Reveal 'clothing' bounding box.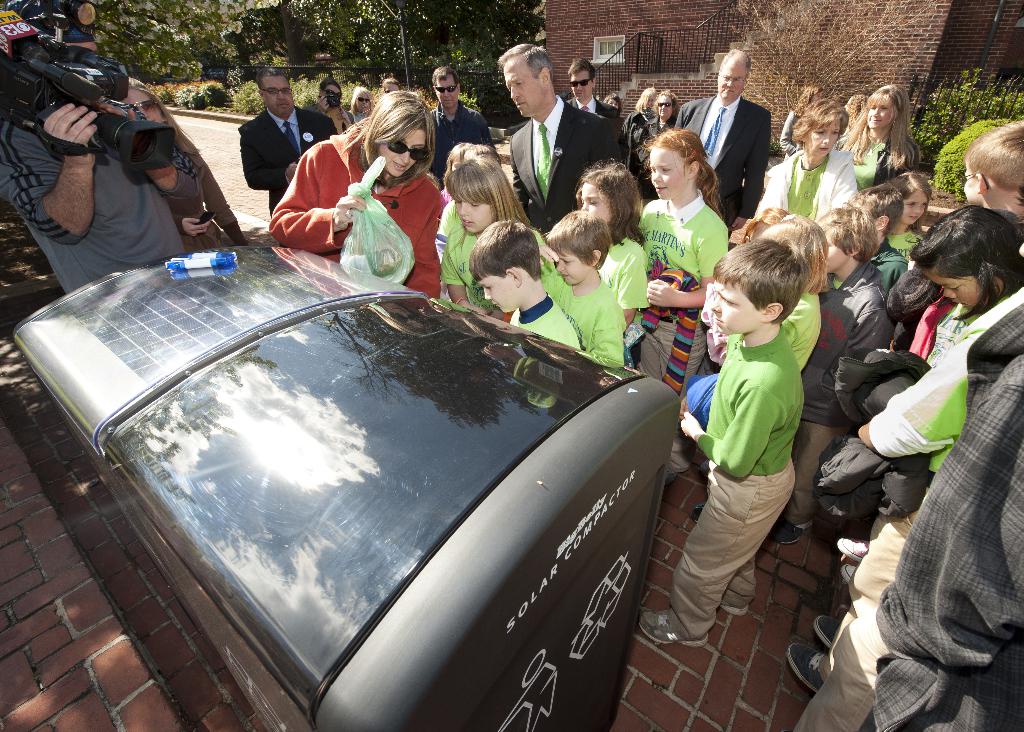
Revealed: [883, 230, 925, 258].
